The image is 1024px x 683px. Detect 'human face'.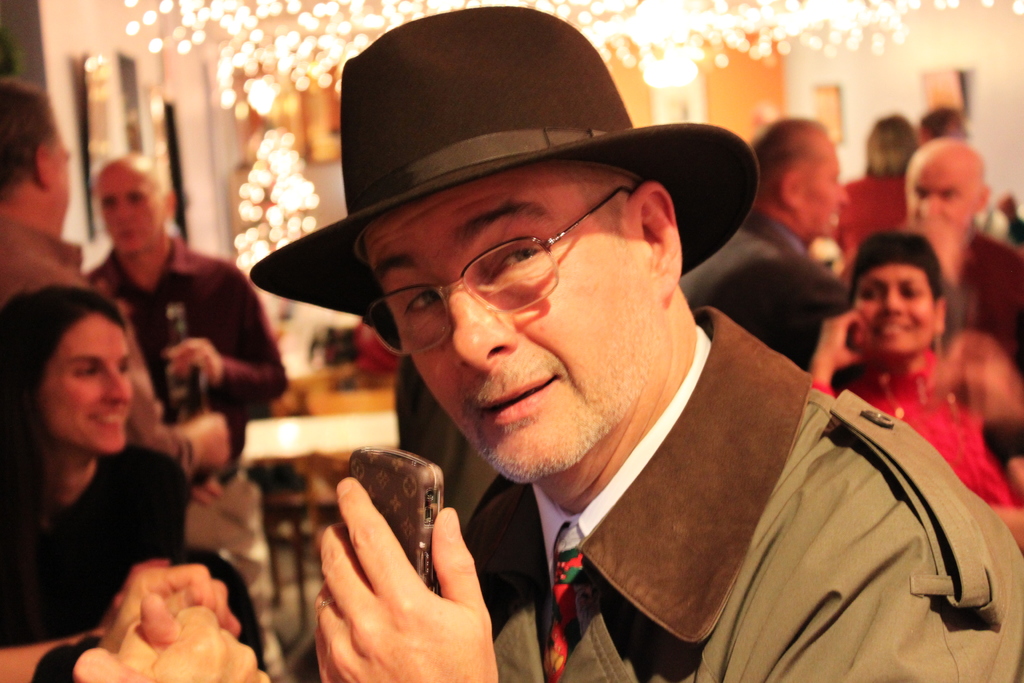
Detection: crop(906, 156, 976, 232).
